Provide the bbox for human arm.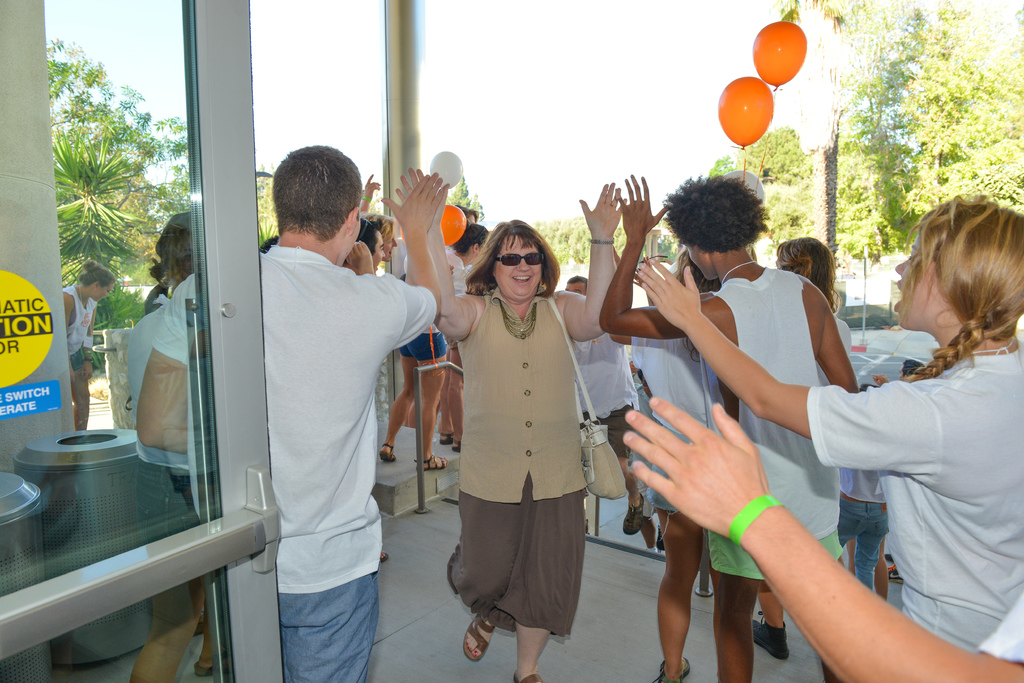
box=[138, 268, 193, 458].
